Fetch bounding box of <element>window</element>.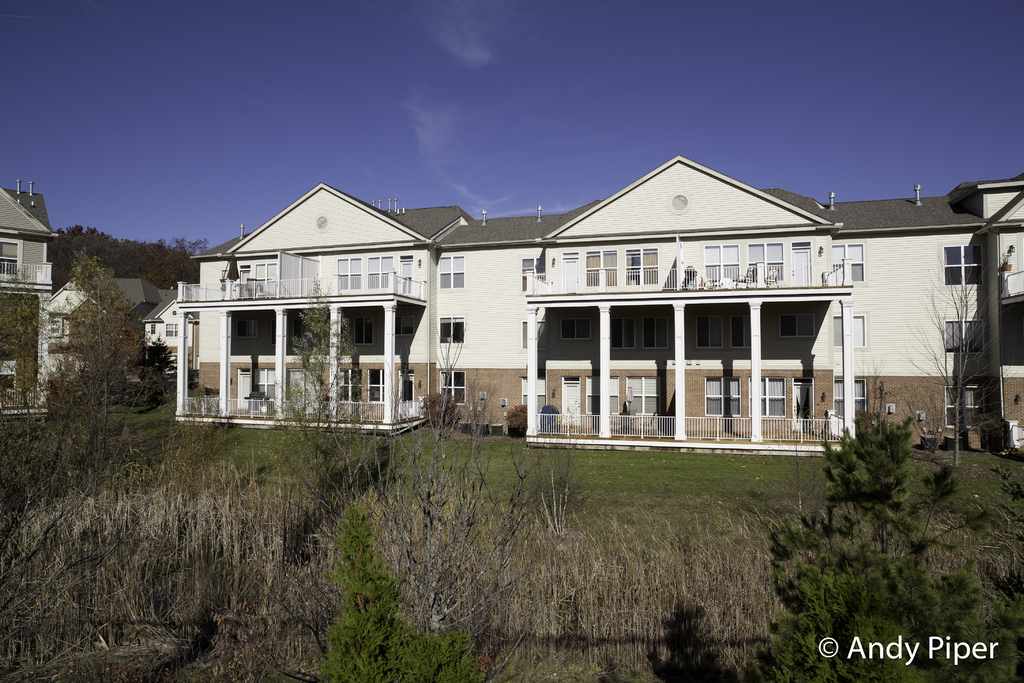
Bbox: 705,377,742,416.
